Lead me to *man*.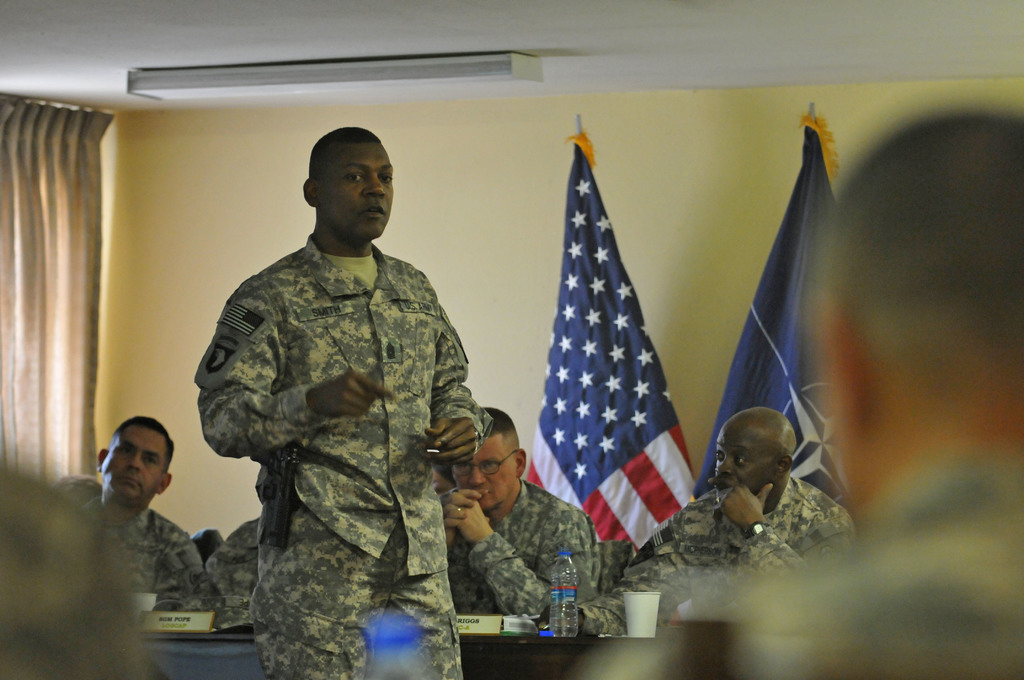
Lead to x1=540, y1=409, x2=863, y2=639.
